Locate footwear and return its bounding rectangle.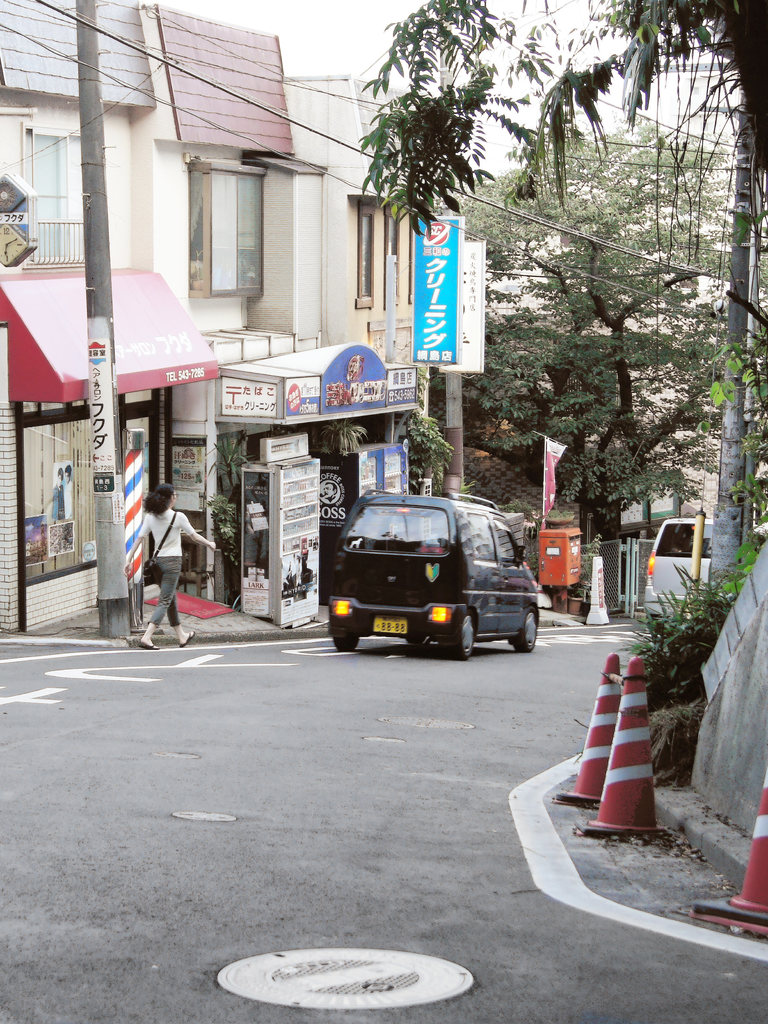
crop(179, 631, 195, 648).
